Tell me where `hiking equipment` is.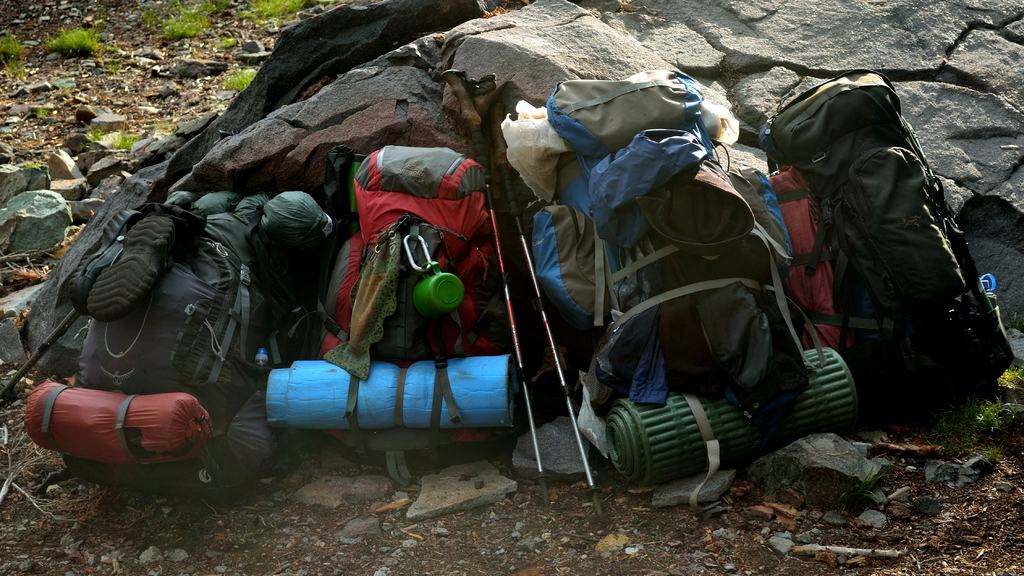
`hiking equipment` is at {"x1": 753, "y1": 61, "x2": 1014, "y2": 419}.
